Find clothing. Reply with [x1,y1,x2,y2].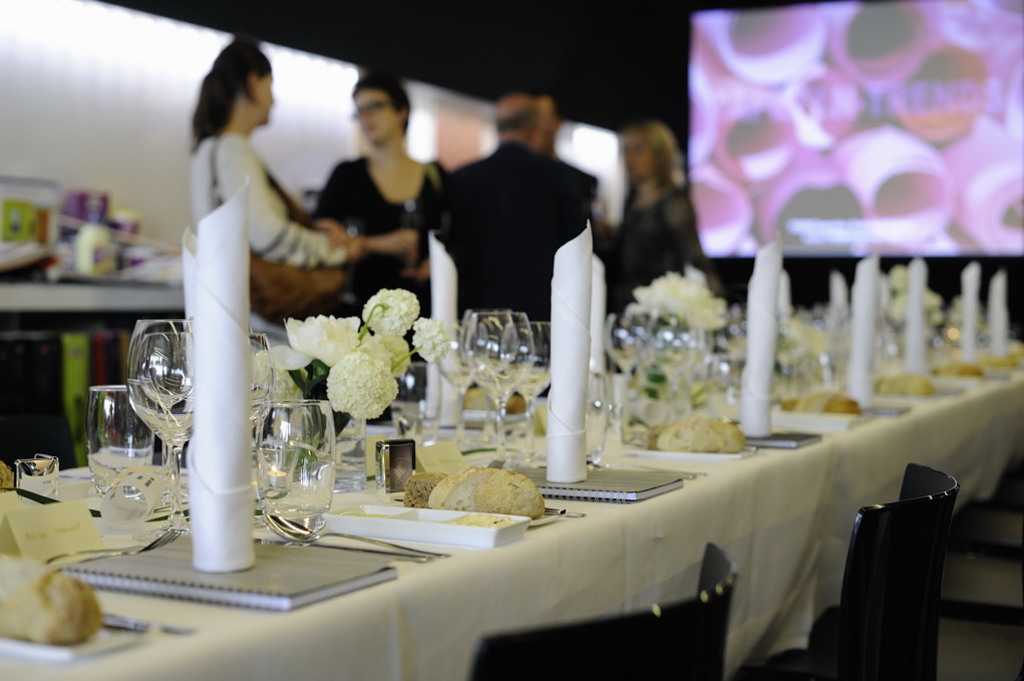
[310,156,443,317].
